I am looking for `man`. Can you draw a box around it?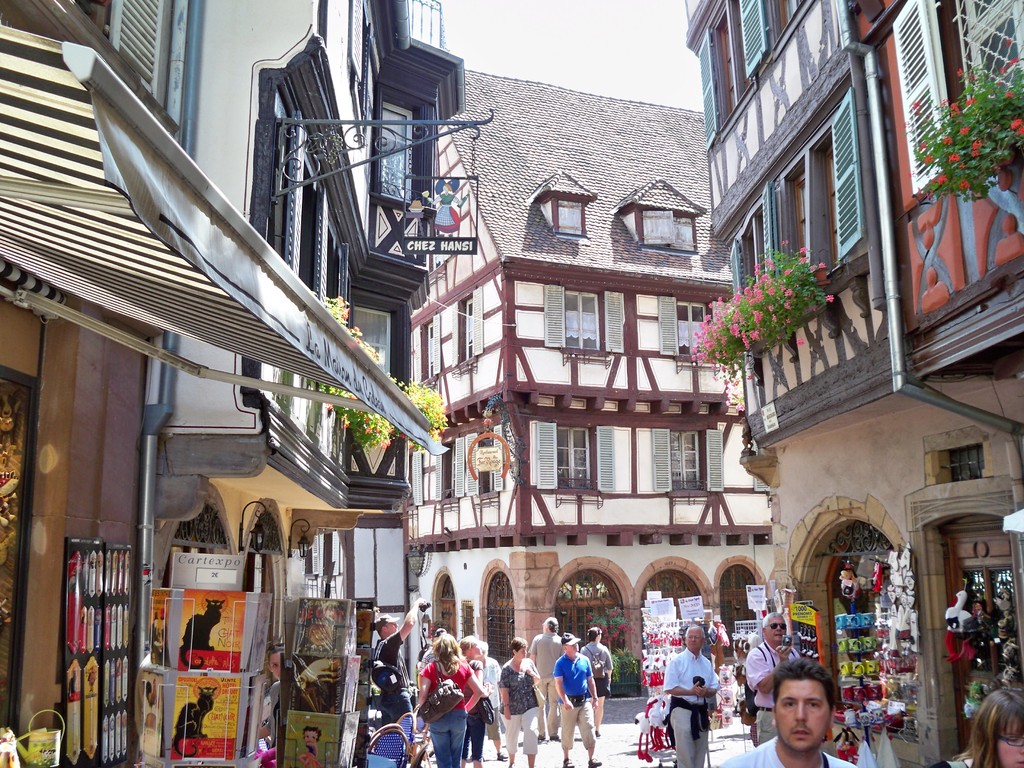
Sure, the bounding box is select_region(364, 584, 420, 764).
